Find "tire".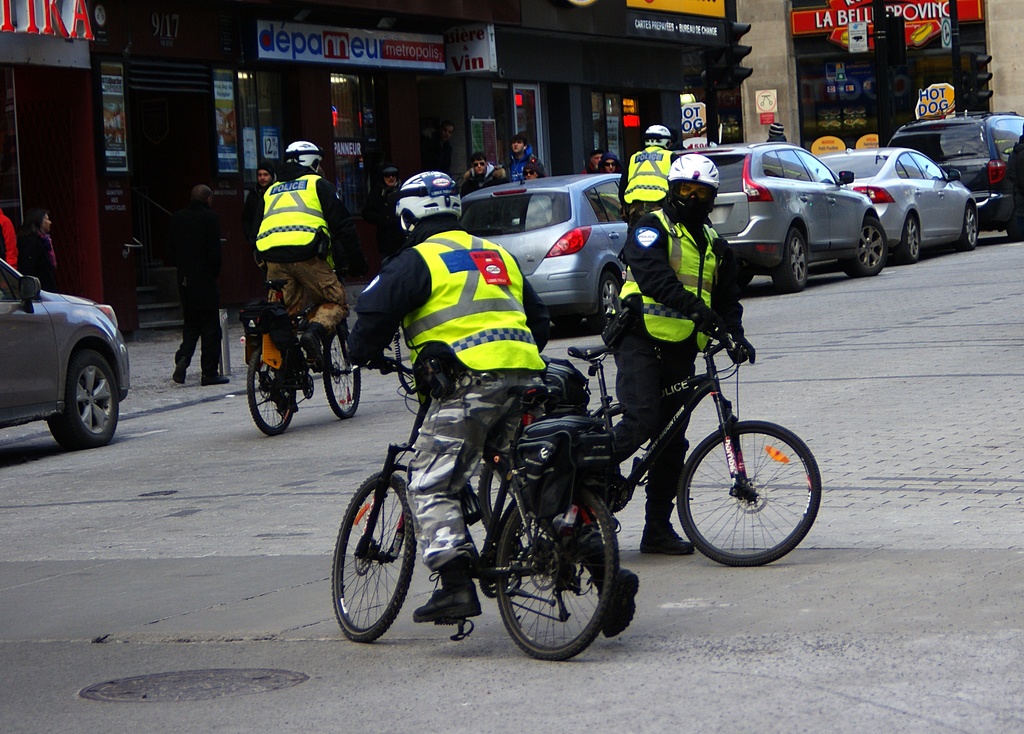
x1=584, y1=269, x2=623, y2=338.
